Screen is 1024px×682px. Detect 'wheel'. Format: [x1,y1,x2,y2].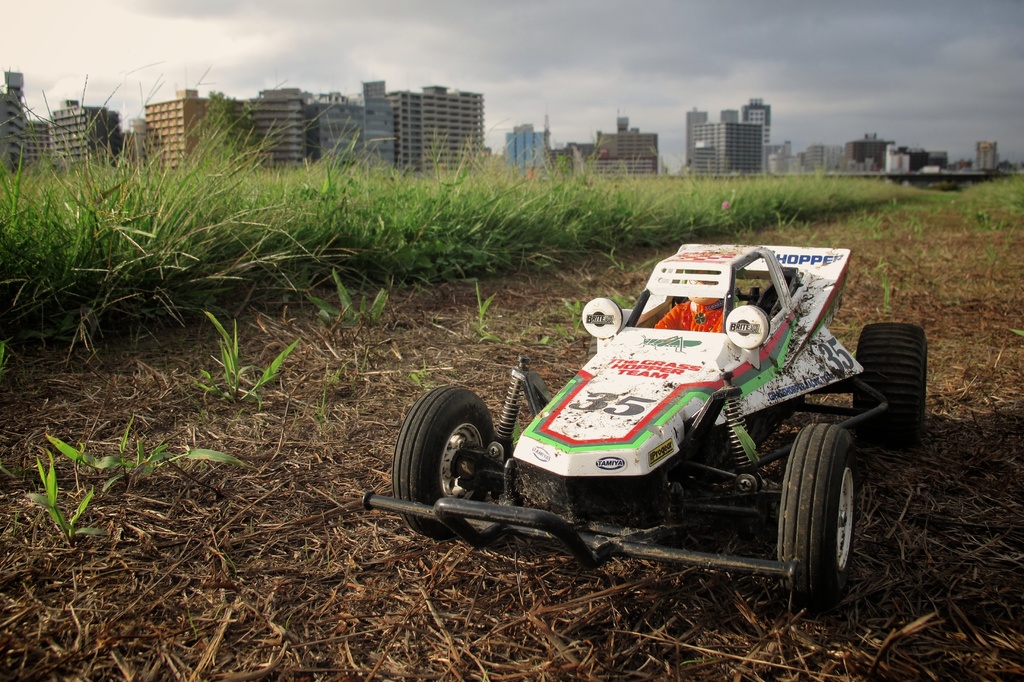
[787,429,865,607].
